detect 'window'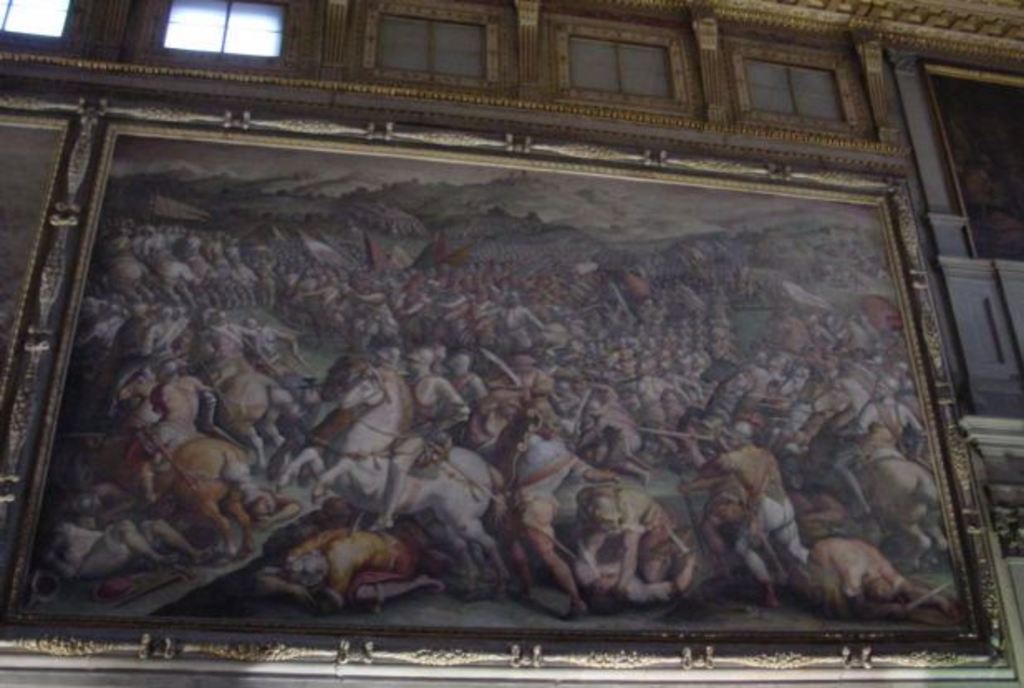
pyautogui.locateOnScreen(370, 7, 489, 88)
